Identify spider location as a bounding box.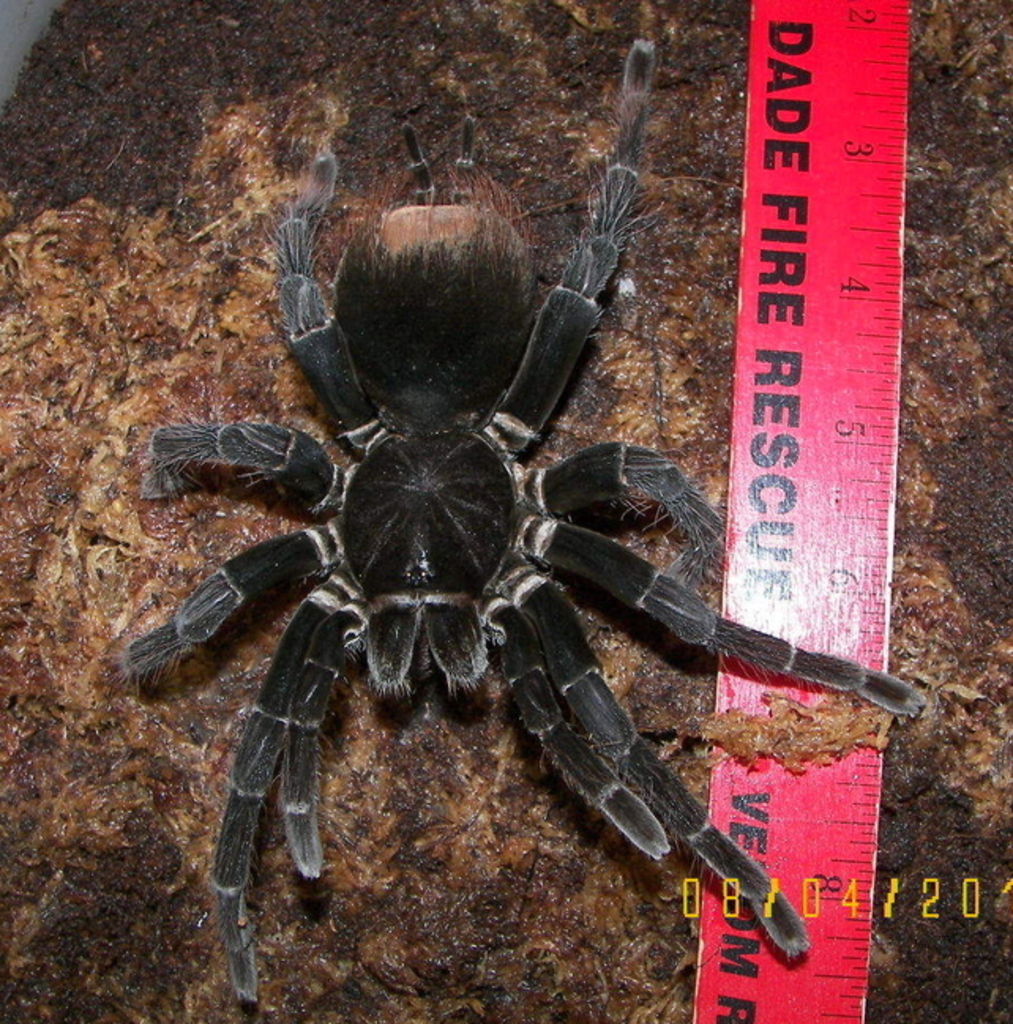
box=[115, 36, 926, 1019].
